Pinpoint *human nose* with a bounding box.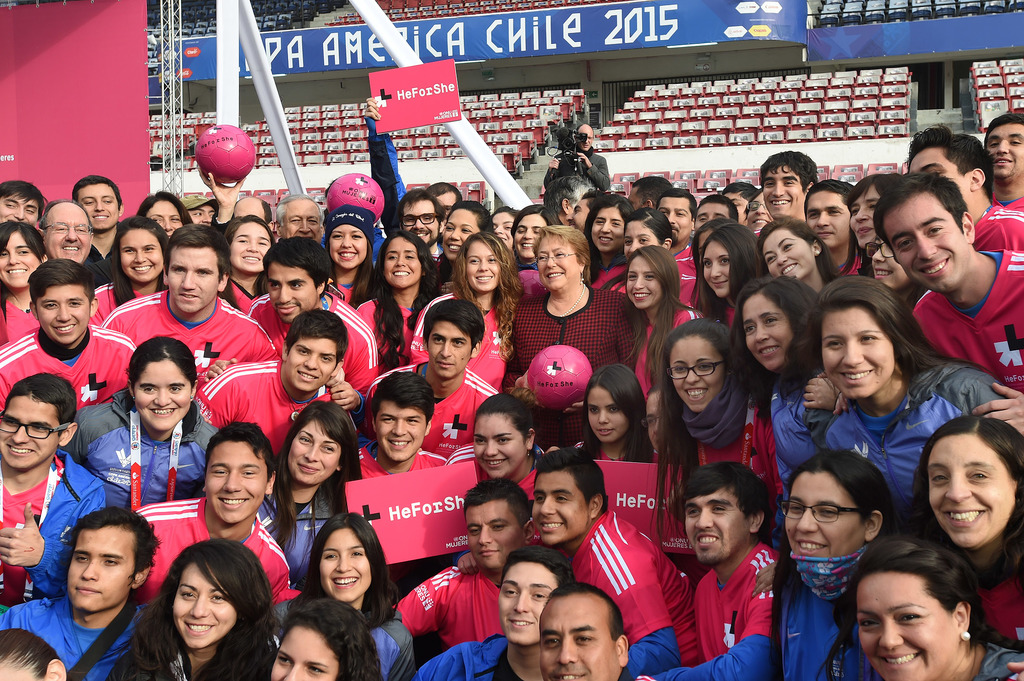
detection(714, 265, 724, 276).
